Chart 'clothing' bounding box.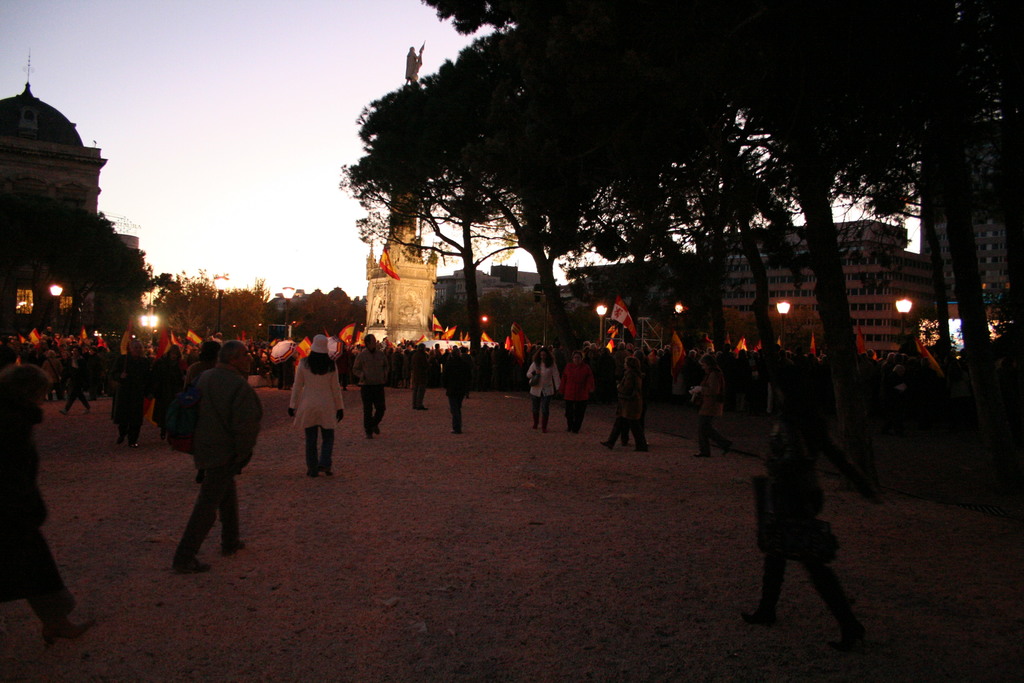
Charted: 557 359 595 434.
